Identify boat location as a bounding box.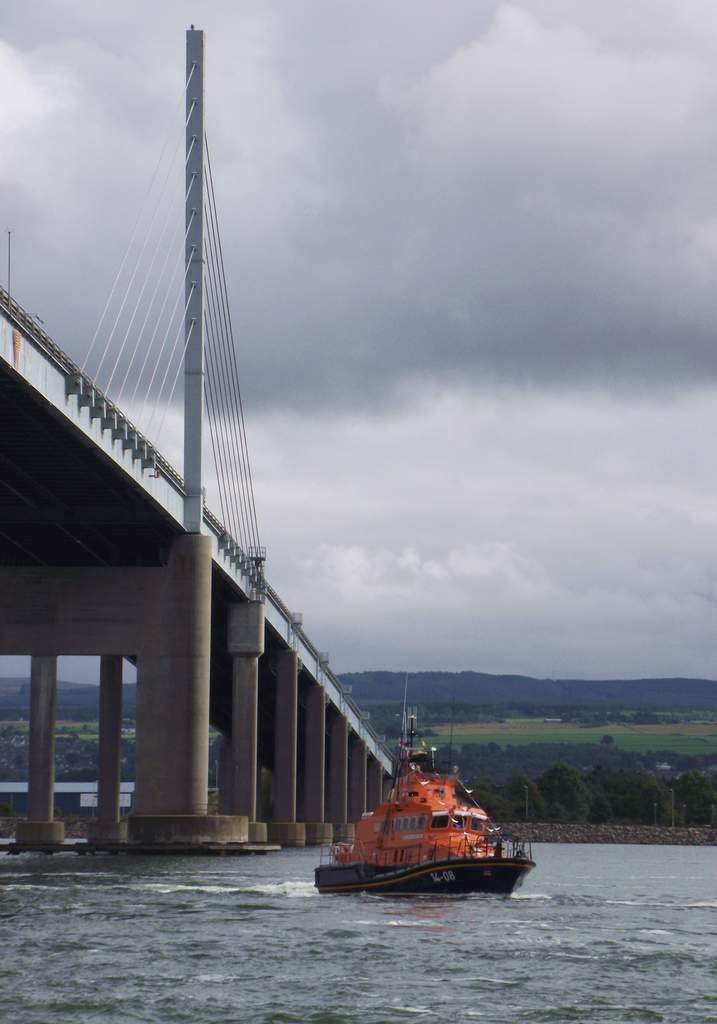
{"left": 303, "top": 707, "right": 550, "bottom": 906}.
